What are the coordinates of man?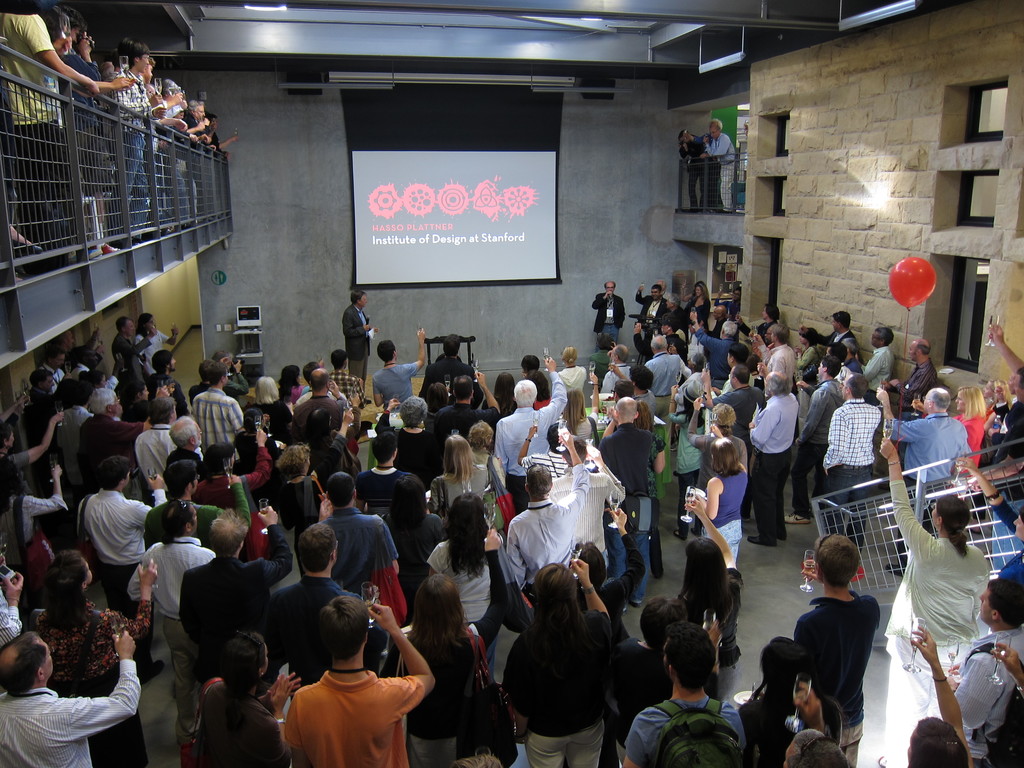
[362, 430, 412, 525].
